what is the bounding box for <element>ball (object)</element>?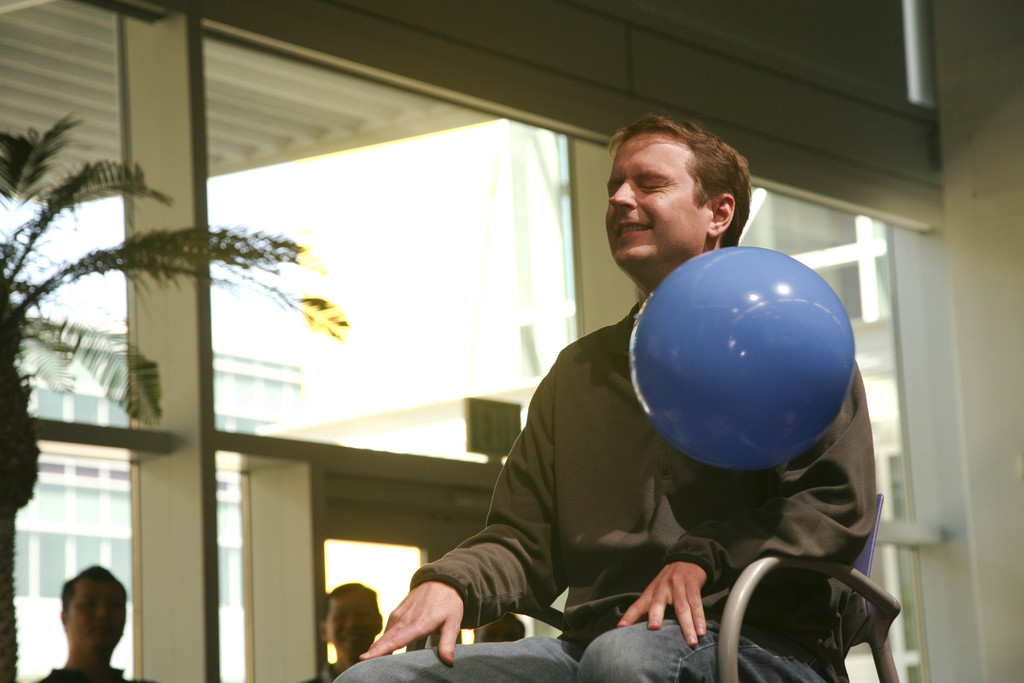
632 240 858 468.
